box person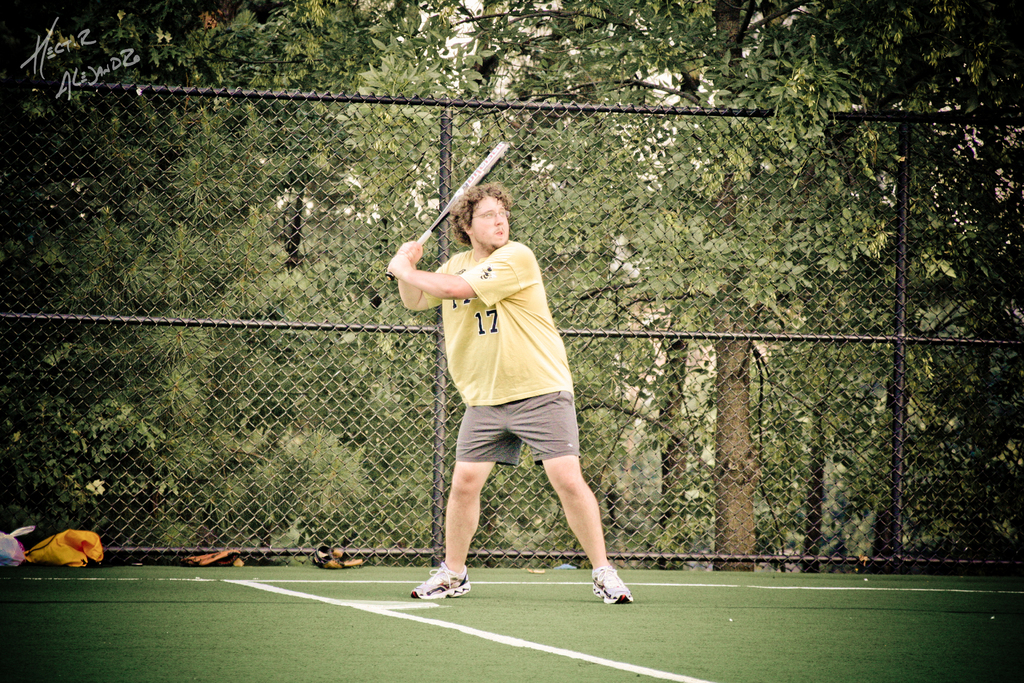
[x1=400, y1=167, x2=617, y2=639]
